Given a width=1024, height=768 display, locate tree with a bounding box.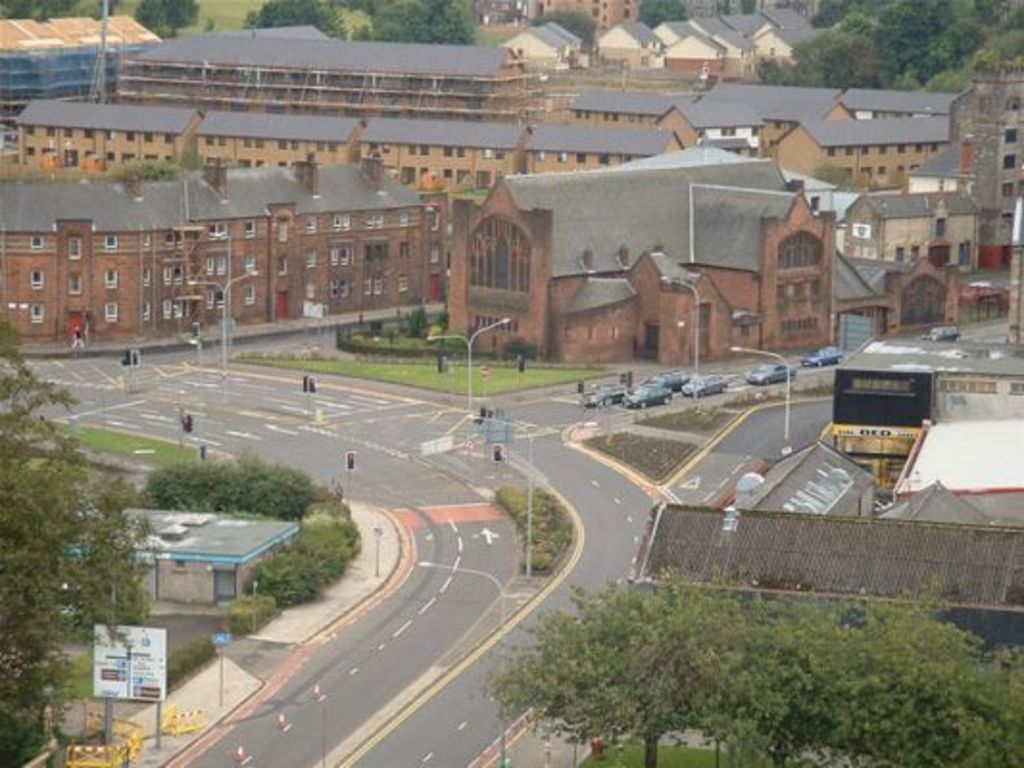
Located: (638, 0, 694, 38).
